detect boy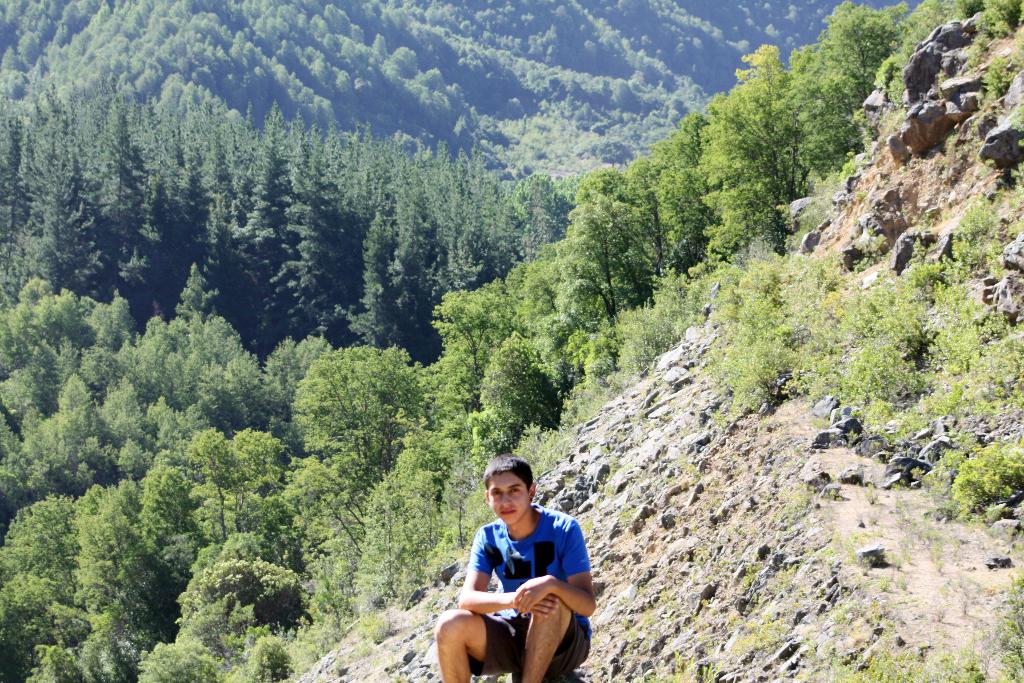
{"x1": 435, "y1": 452, "x2": 595, "y2": 682}
